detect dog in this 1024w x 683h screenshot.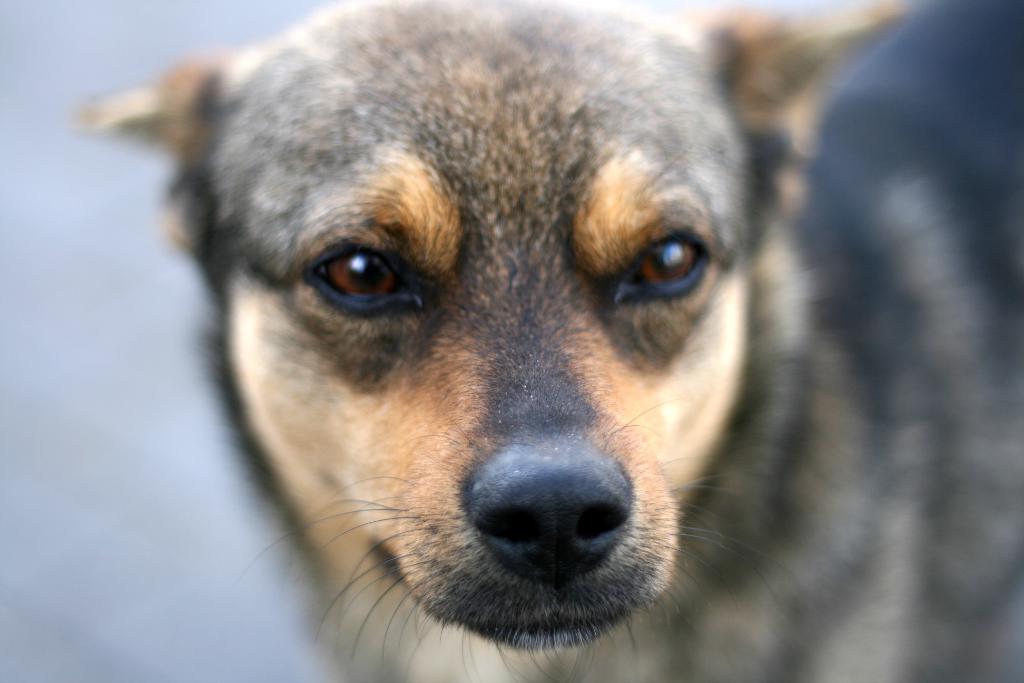
Detection: <region>68, 0, 1023, 682</region>.
